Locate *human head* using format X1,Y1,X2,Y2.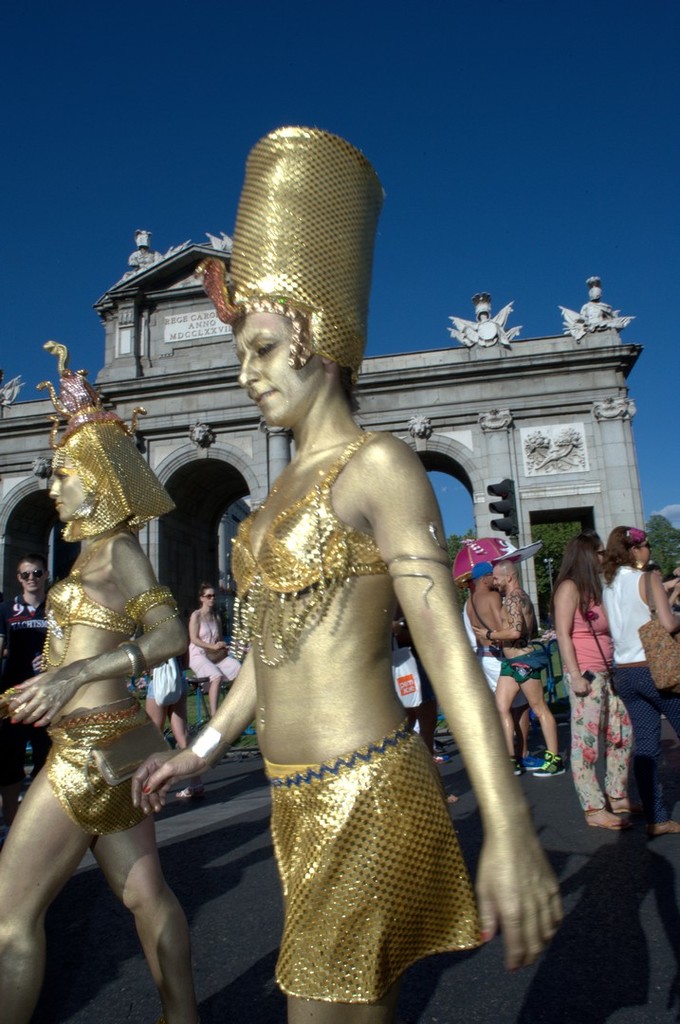
493,554,524,589.
